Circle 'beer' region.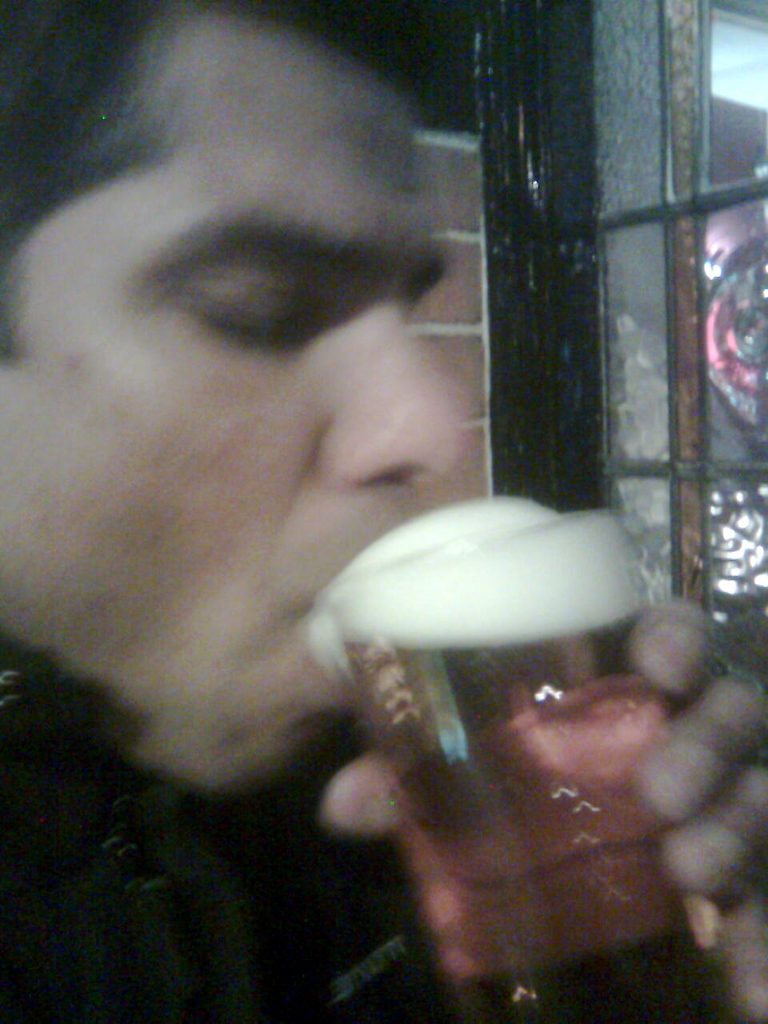
Region: box=[318, 490, 724, 1019].
